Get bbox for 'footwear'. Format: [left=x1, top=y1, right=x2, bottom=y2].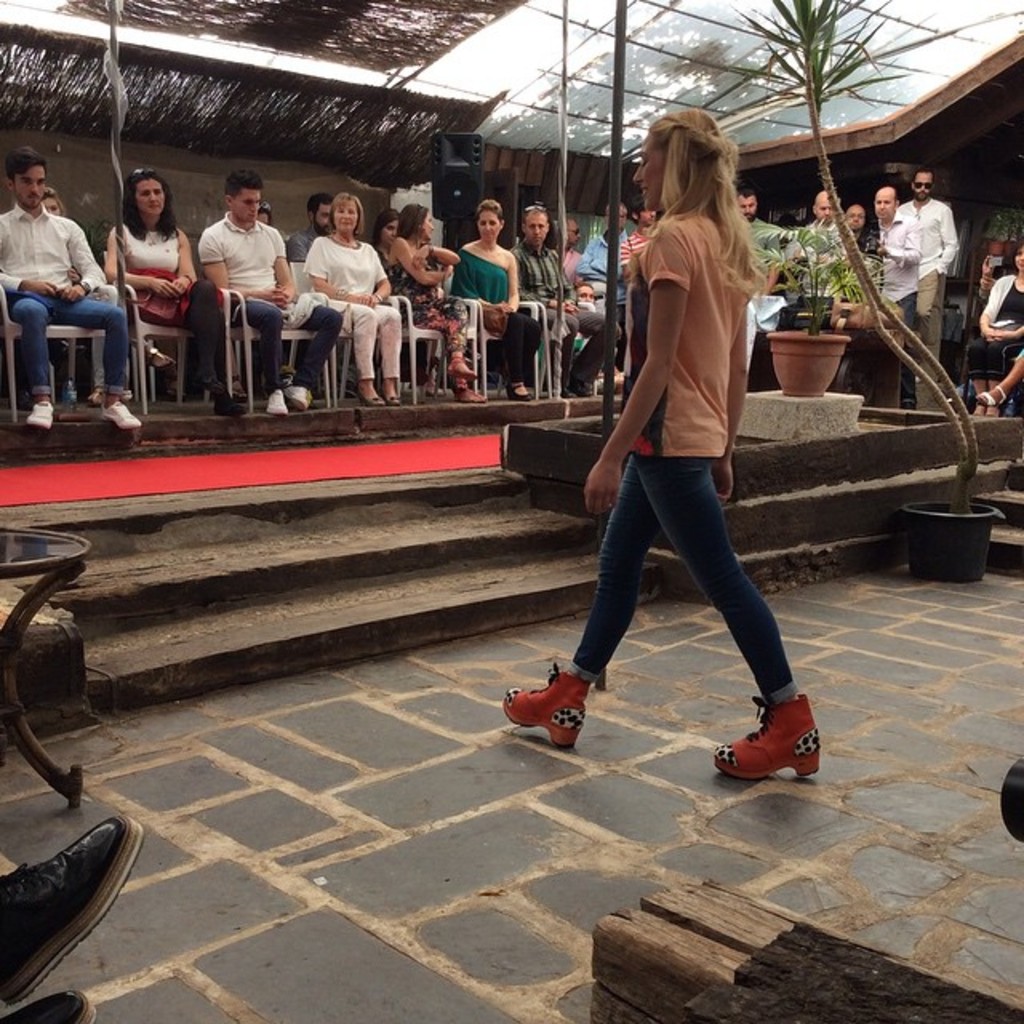
[left=498, top=661, right=595, bottom=752].
